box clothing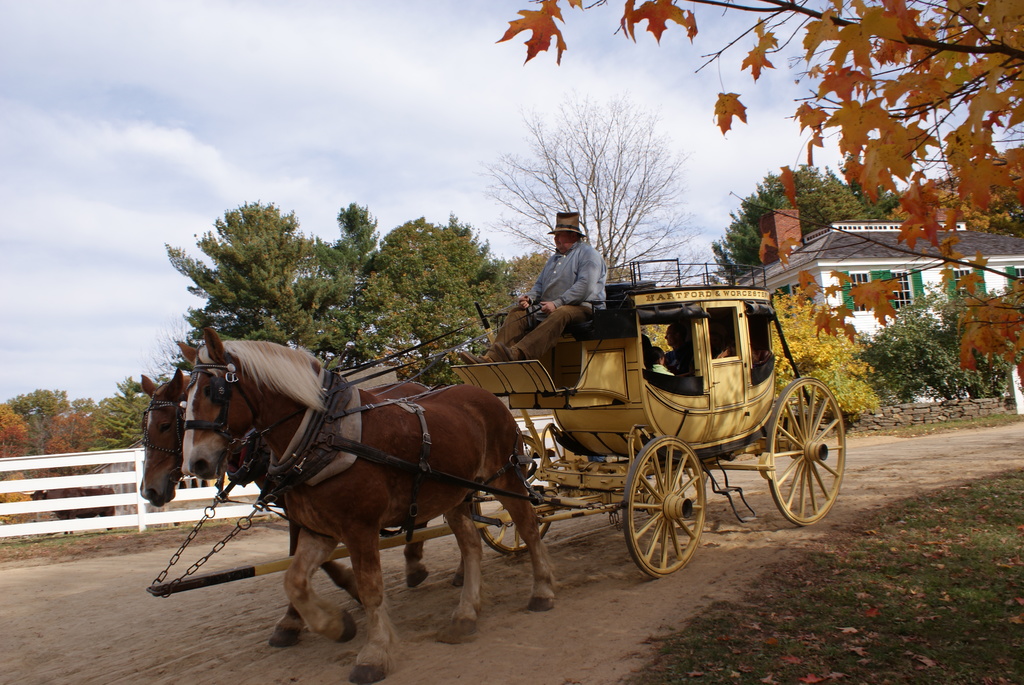
locate(489, 258, 614, 358)
